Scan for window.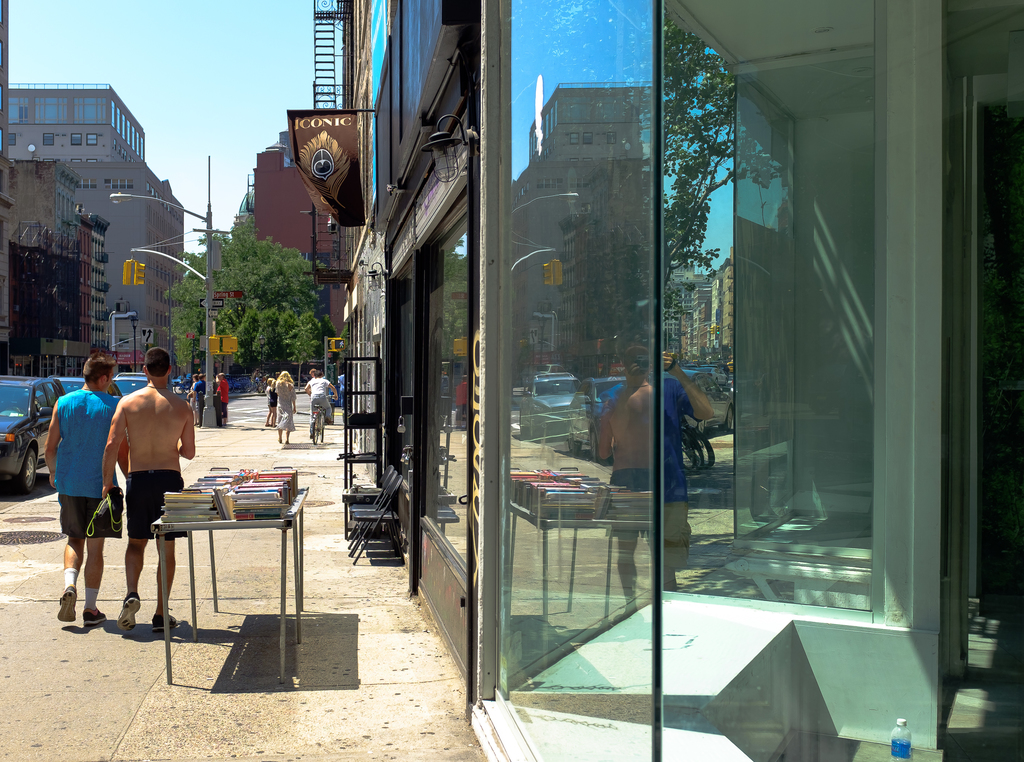
Scan result: (x1=45, y1=158, x2=55, y2=162).
